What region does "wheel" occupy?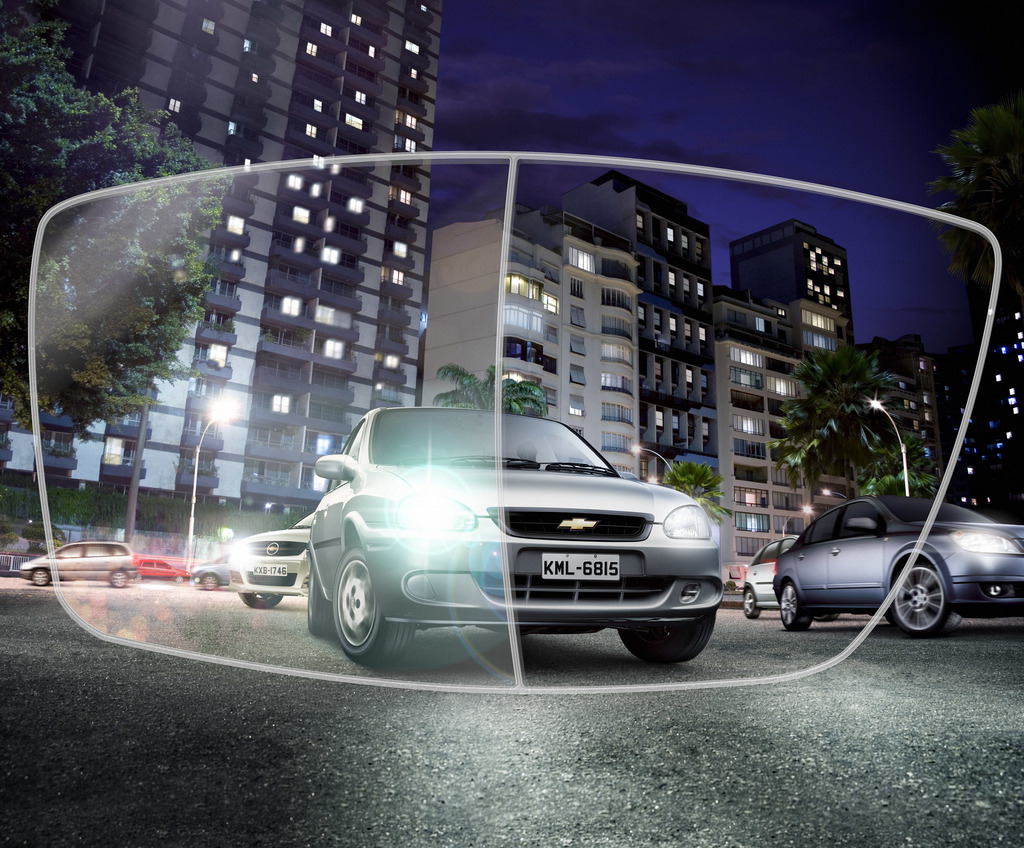
box=[324, 558, 396, 662].
